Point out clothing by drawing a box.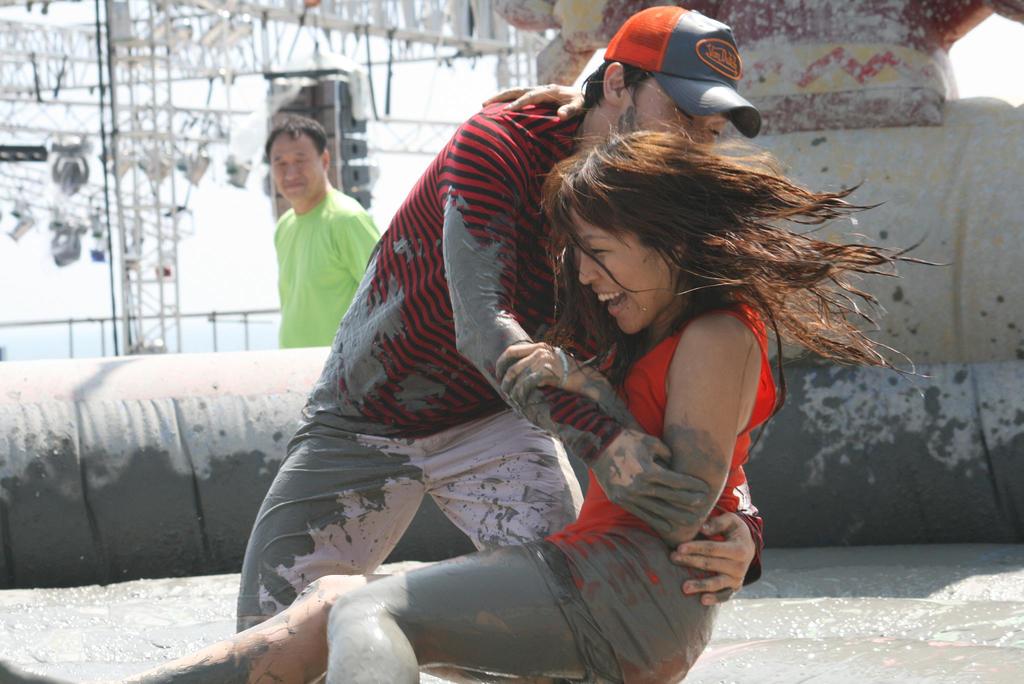
276/197/394/341.
